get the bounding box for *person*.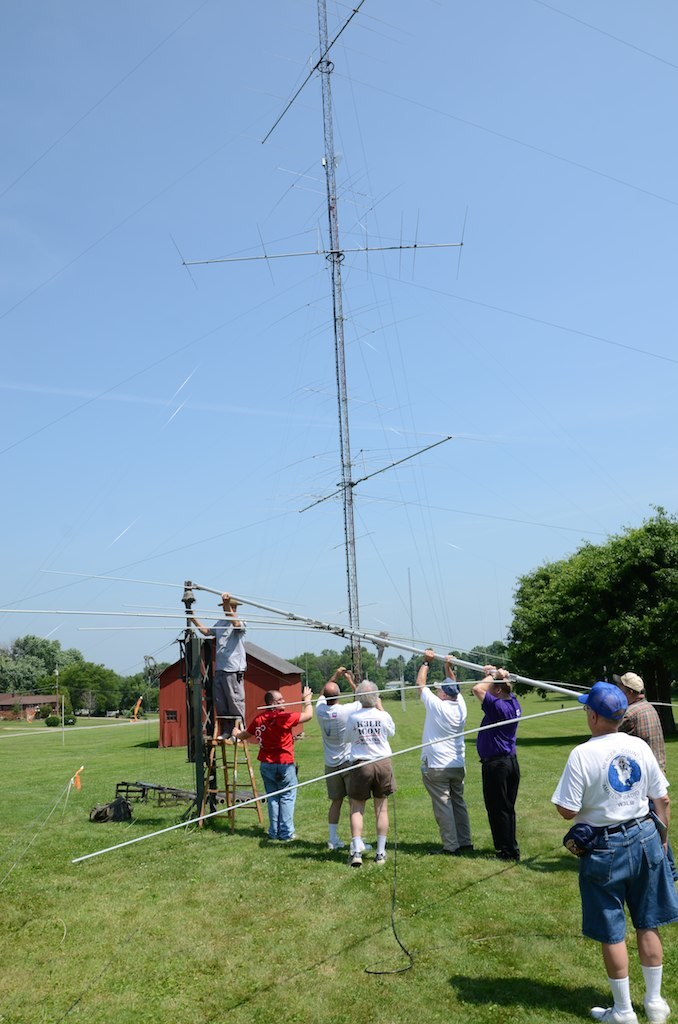
550/673/677/1023.
